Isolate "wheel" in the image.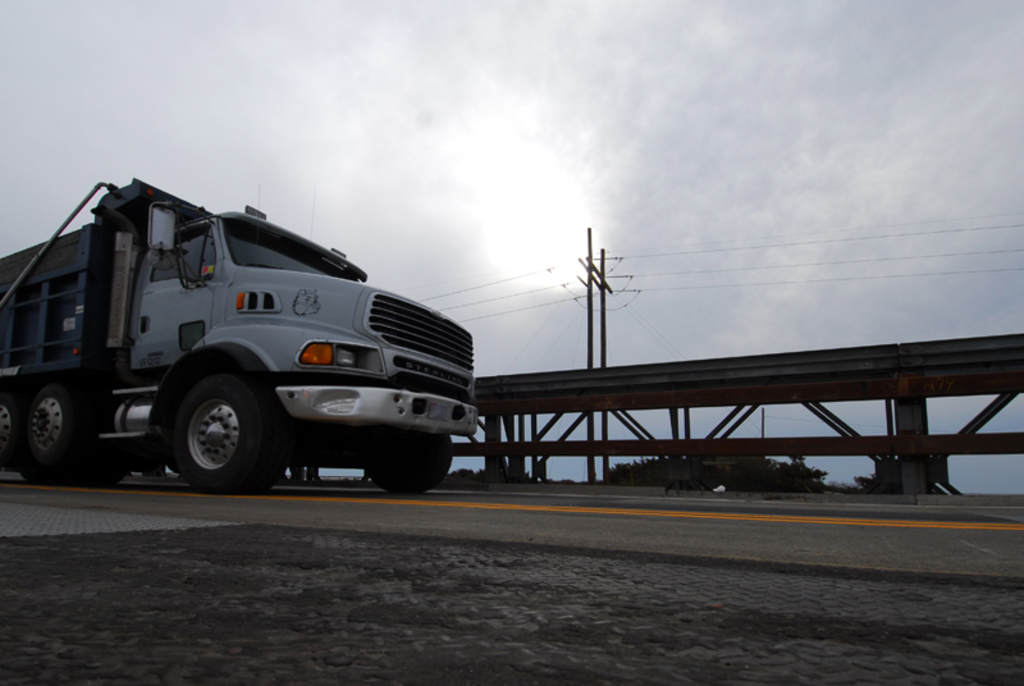
Isolated region: bbox=[168, 372, 283, 494].
